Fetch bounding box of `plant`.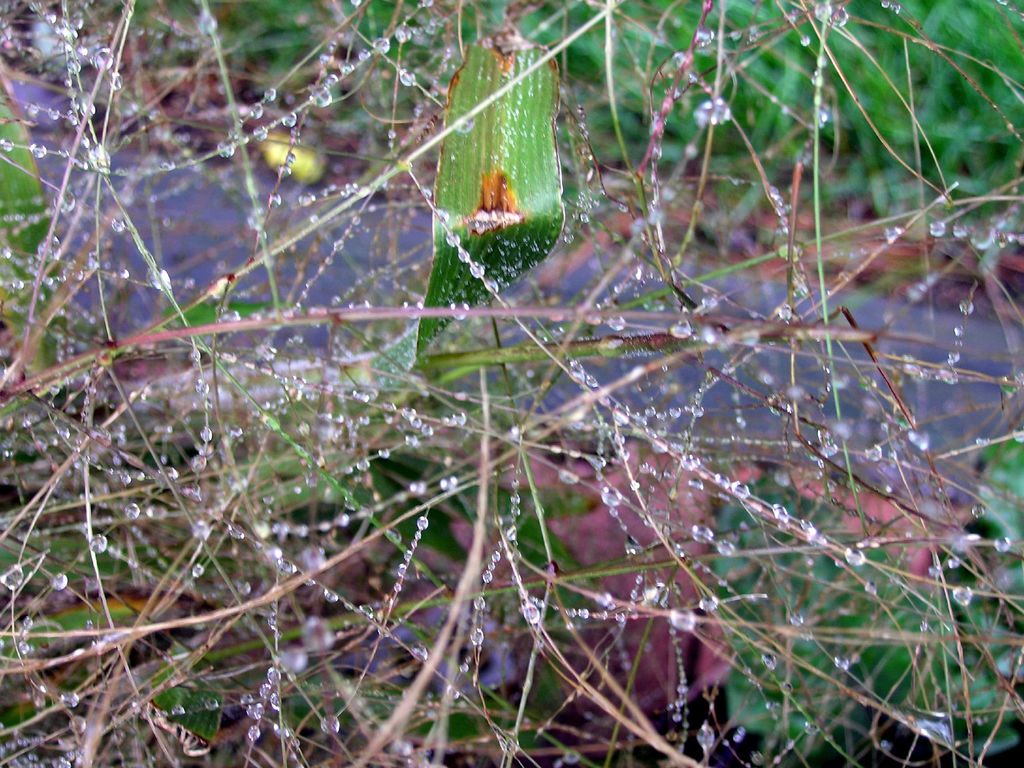
Bbox: left=0, top=0, right=1023, bottom=767.
